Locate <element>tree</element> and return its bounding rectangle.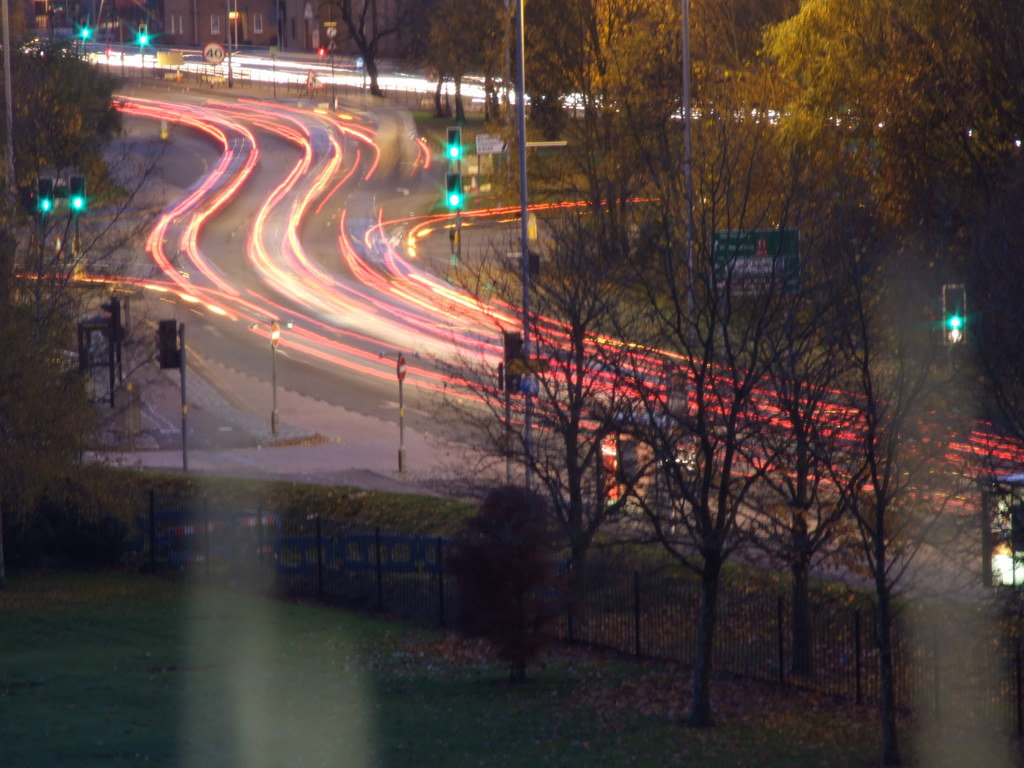
<box>334,0,399,93</box>.
